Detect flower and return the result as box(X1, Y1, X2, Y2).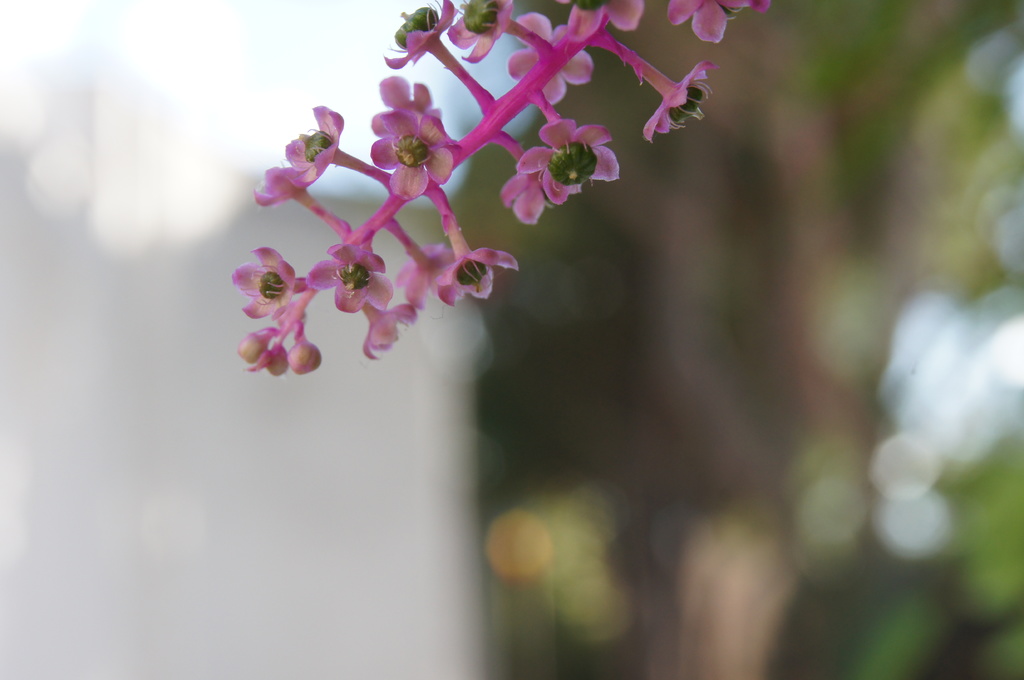
box(392, 241, 451, 308).
